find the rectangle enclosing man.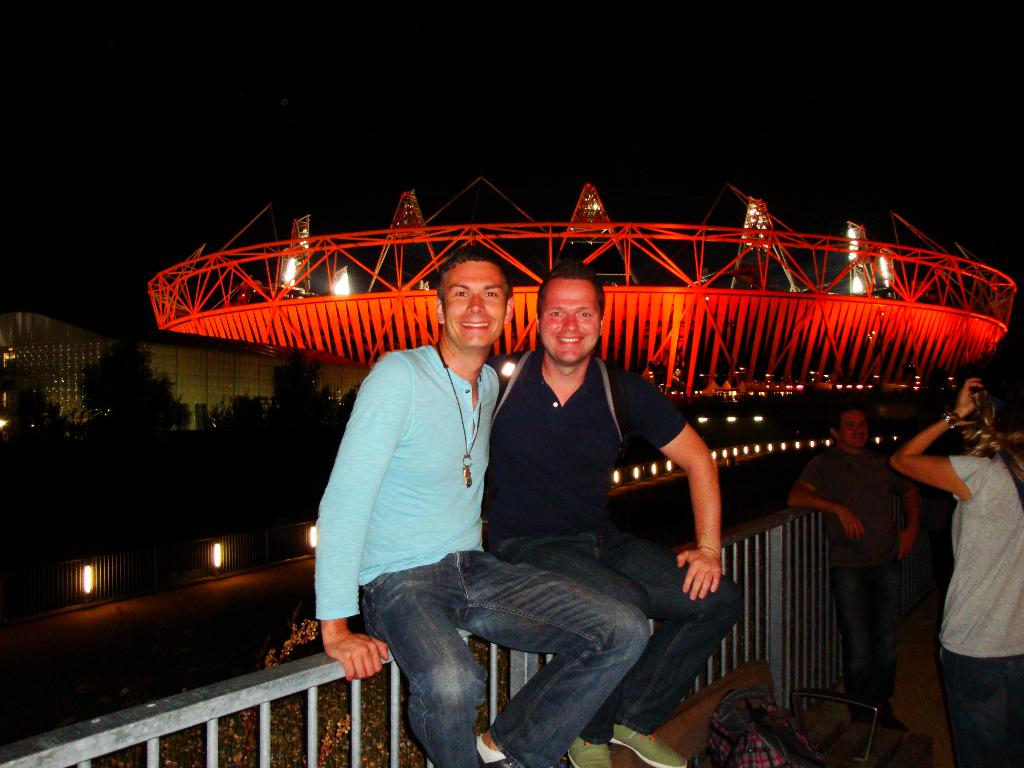
Rect(321, 248, 651, 767).
